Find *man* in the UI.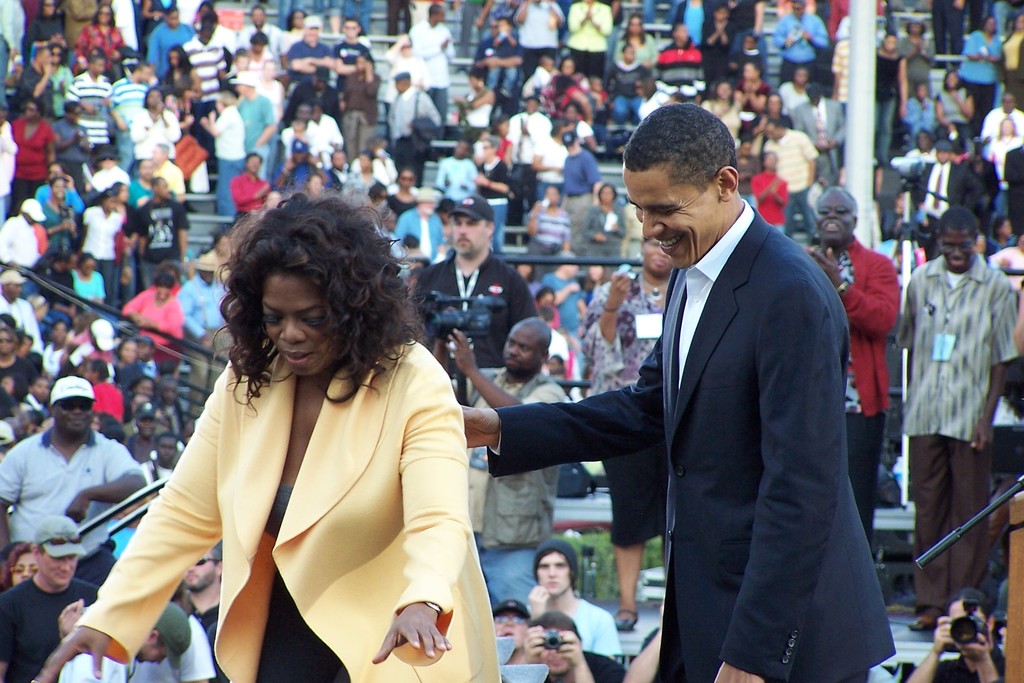
UI element at Rect(532, 112, 895, 675).
